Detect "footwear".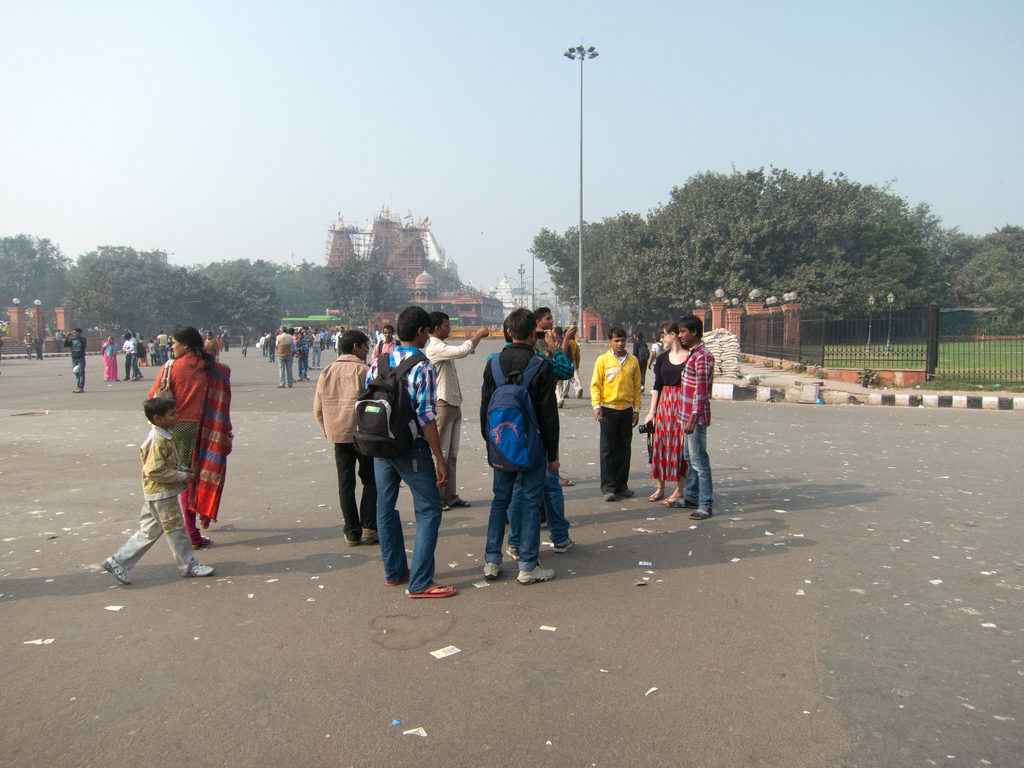
Detected at {"x1": 180, "y1": 559, "x2": 216, "y2": 577}.
